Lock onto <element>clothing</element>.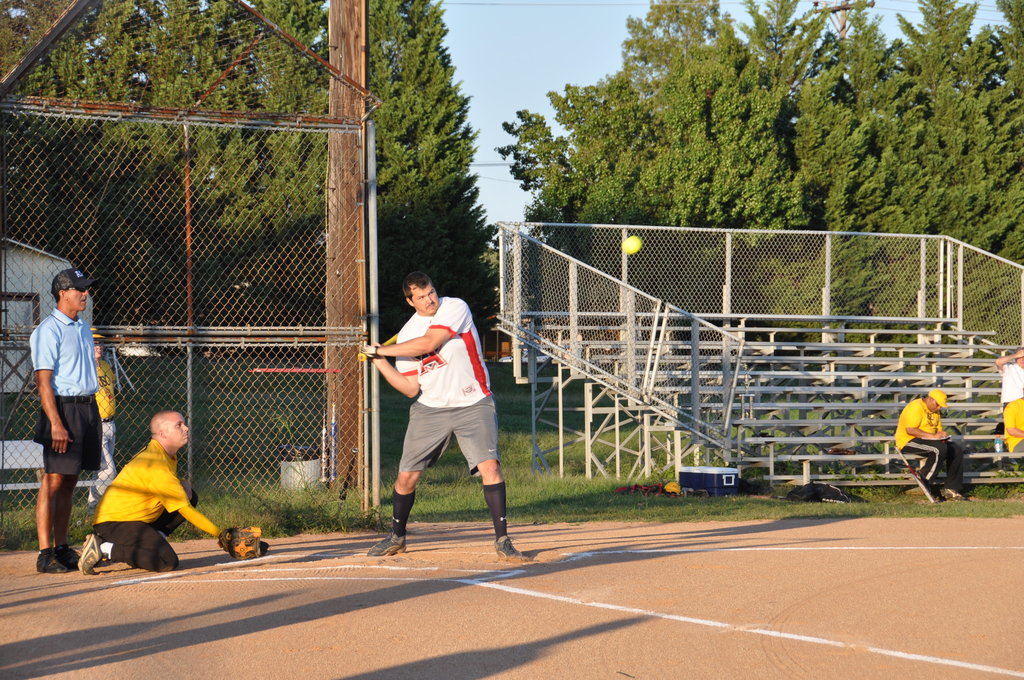
Locked: 23/303/102/485.
